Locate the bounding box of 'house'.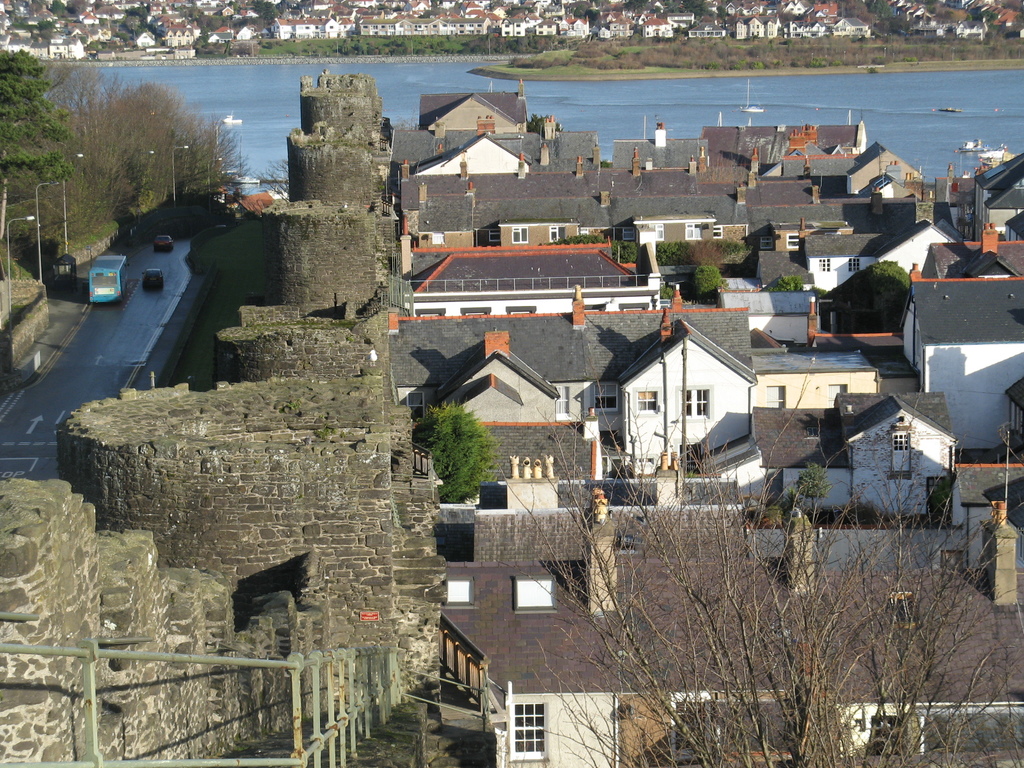
Bounding box: (394, 79, 593, 246).
